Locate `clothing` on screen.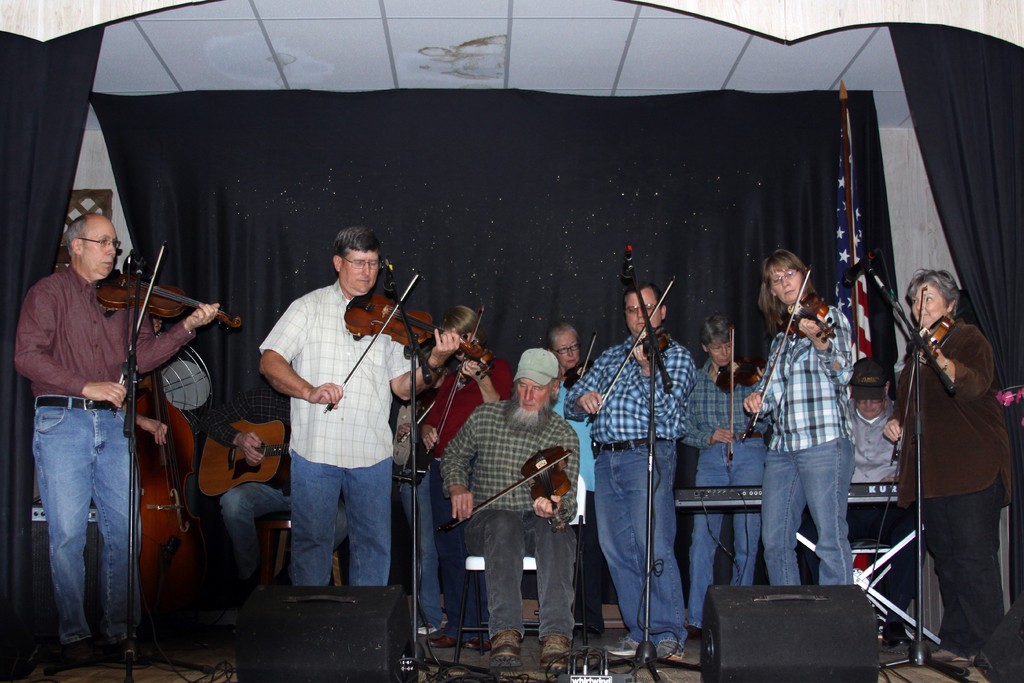
On screen at (410,342,520,638).
